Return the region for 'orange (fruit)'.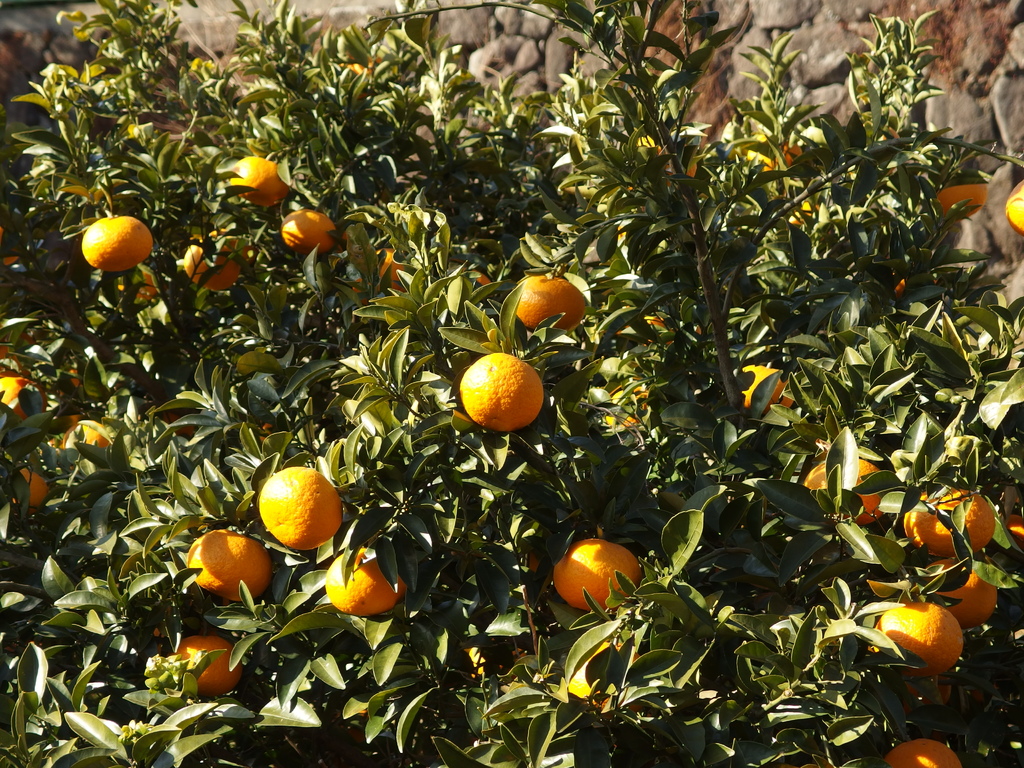
885/601/968/679.
